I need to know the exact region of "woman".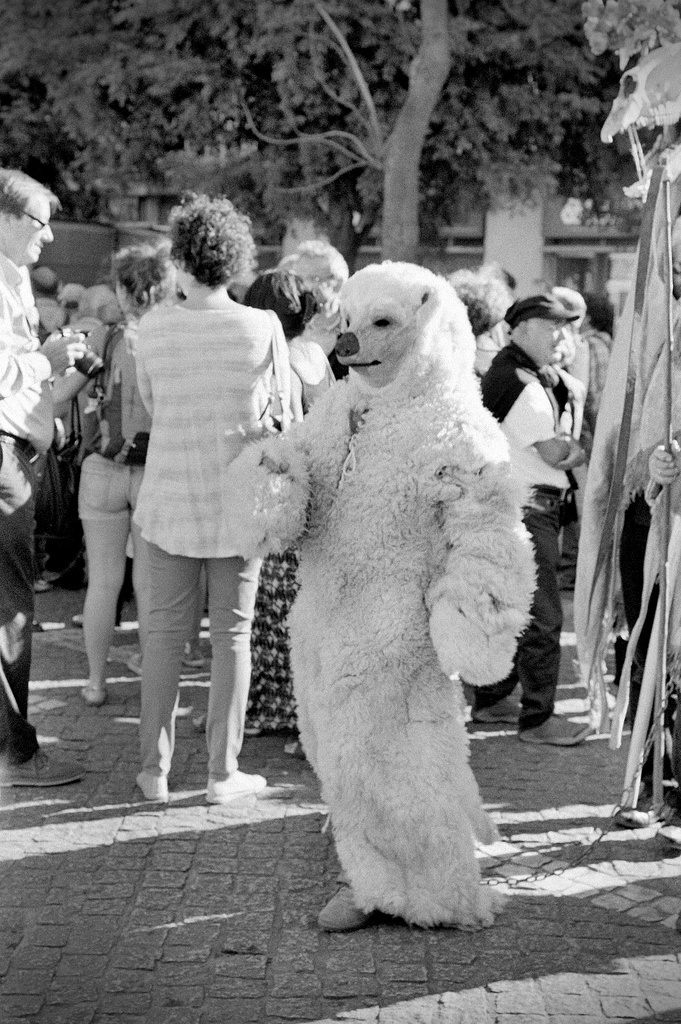
Region: box=[98, 204, 308, 810].
